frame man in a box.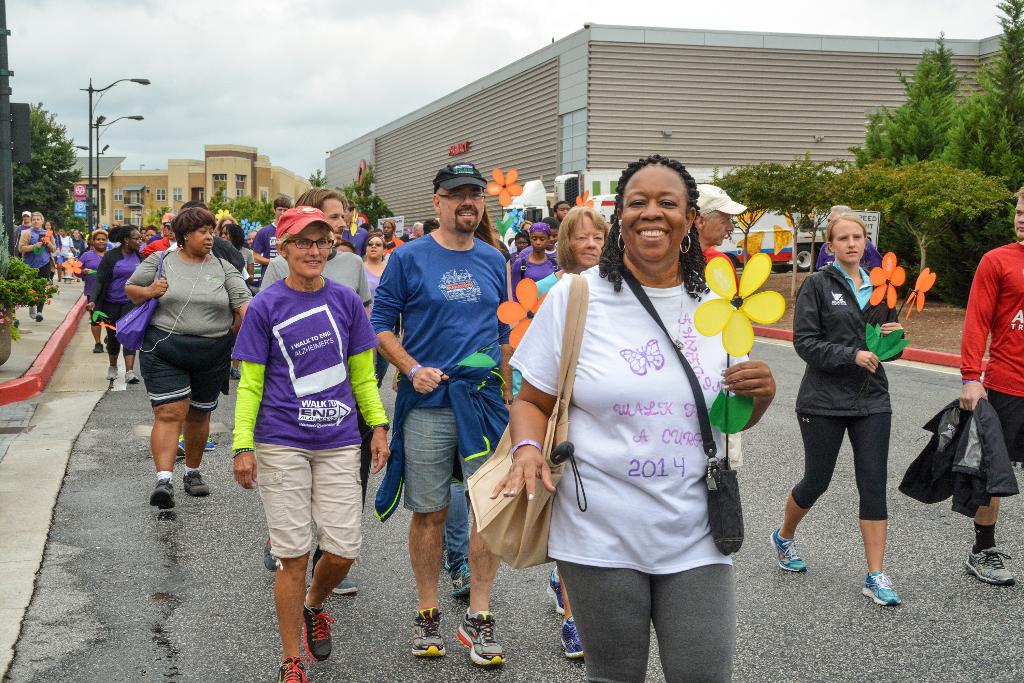
[left=366, top=158, right=515, bottom=674].
